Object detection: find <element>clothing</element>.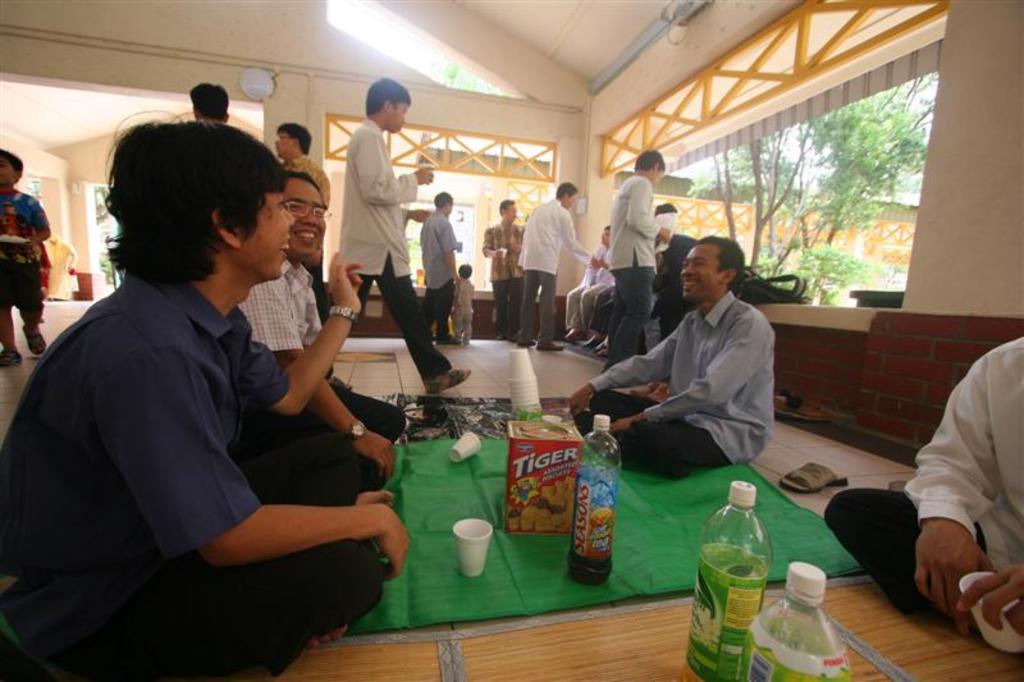
525/200/591/273.
